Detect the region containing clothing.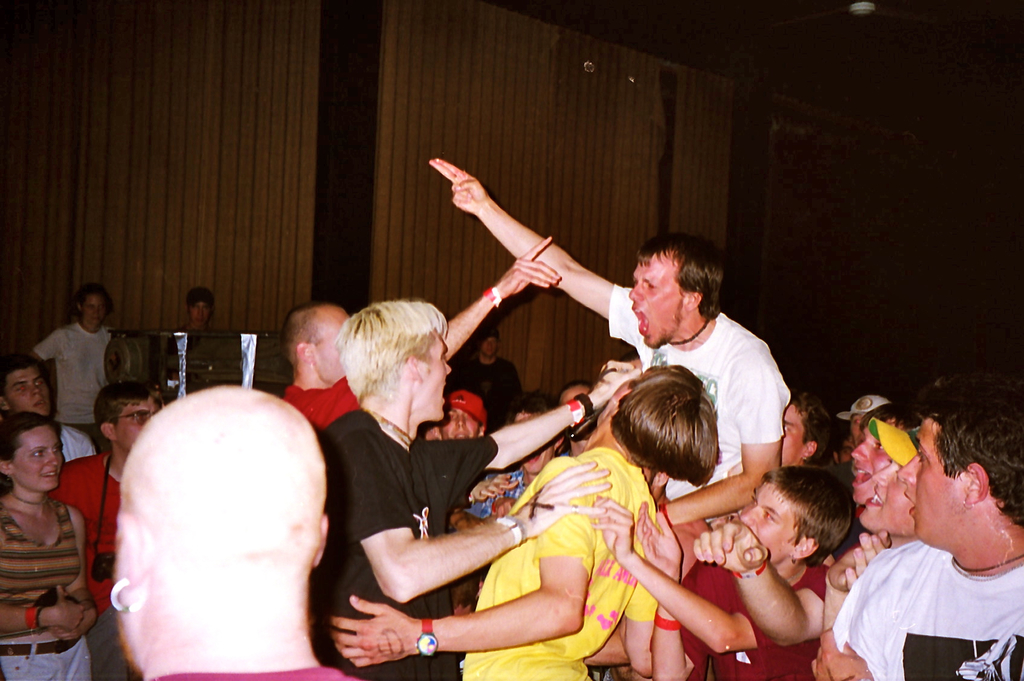
l=155, t=663, r=360, b=680.
